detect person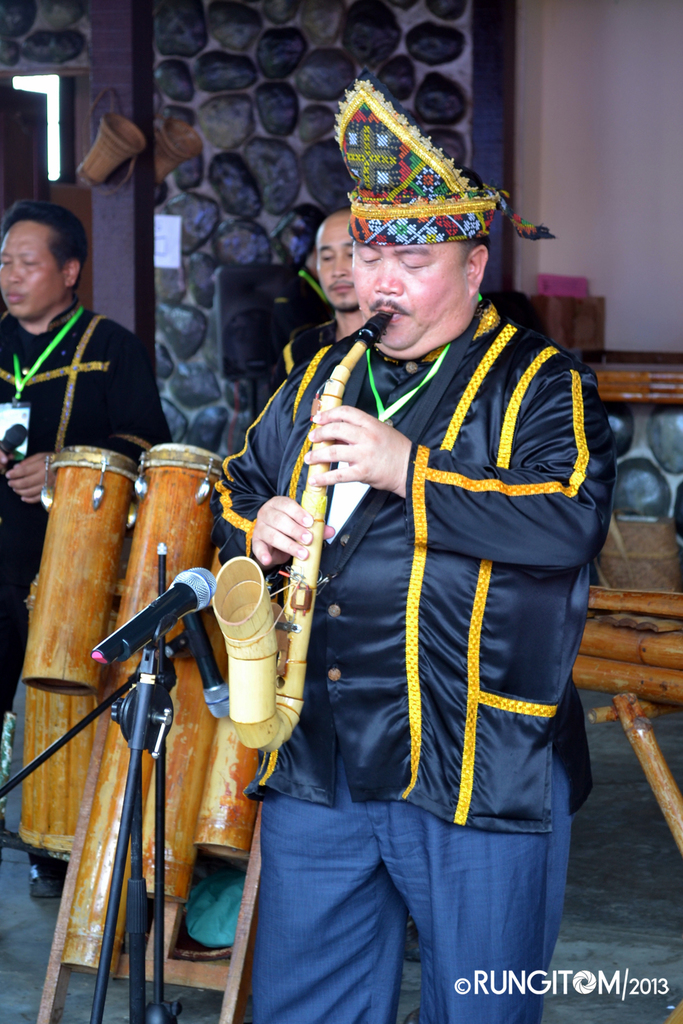
bbox=(213, 208, 363, 468)
